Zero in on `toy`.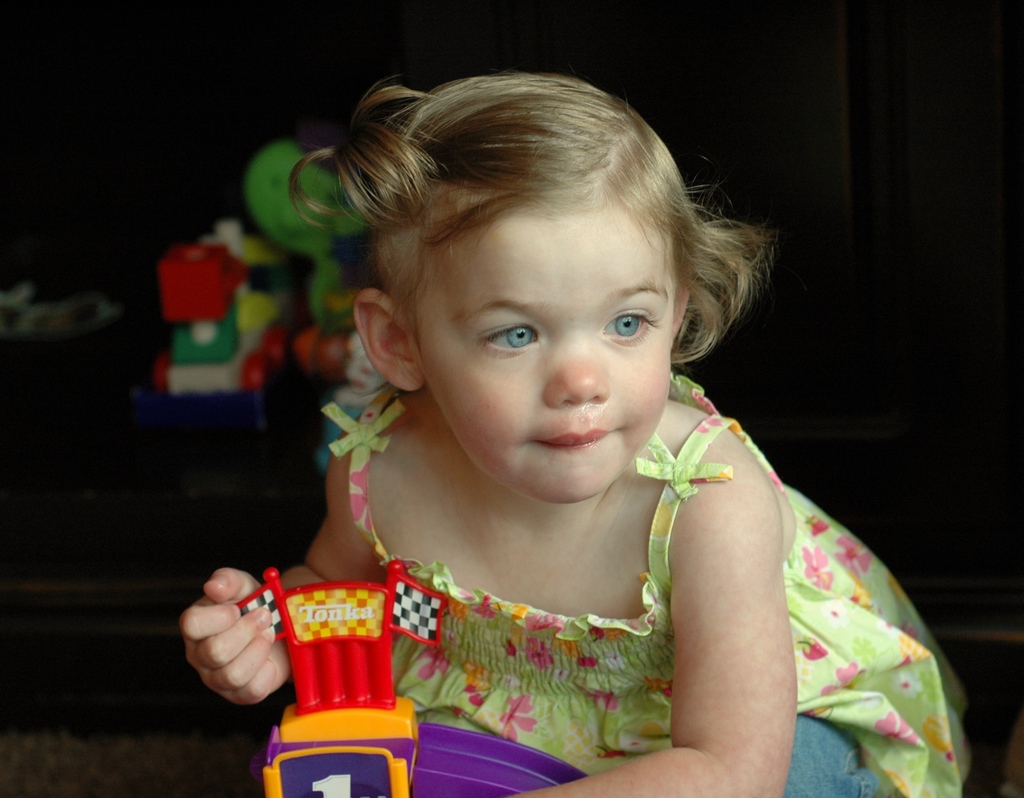
Zeroed in: (227,560,446,797).
